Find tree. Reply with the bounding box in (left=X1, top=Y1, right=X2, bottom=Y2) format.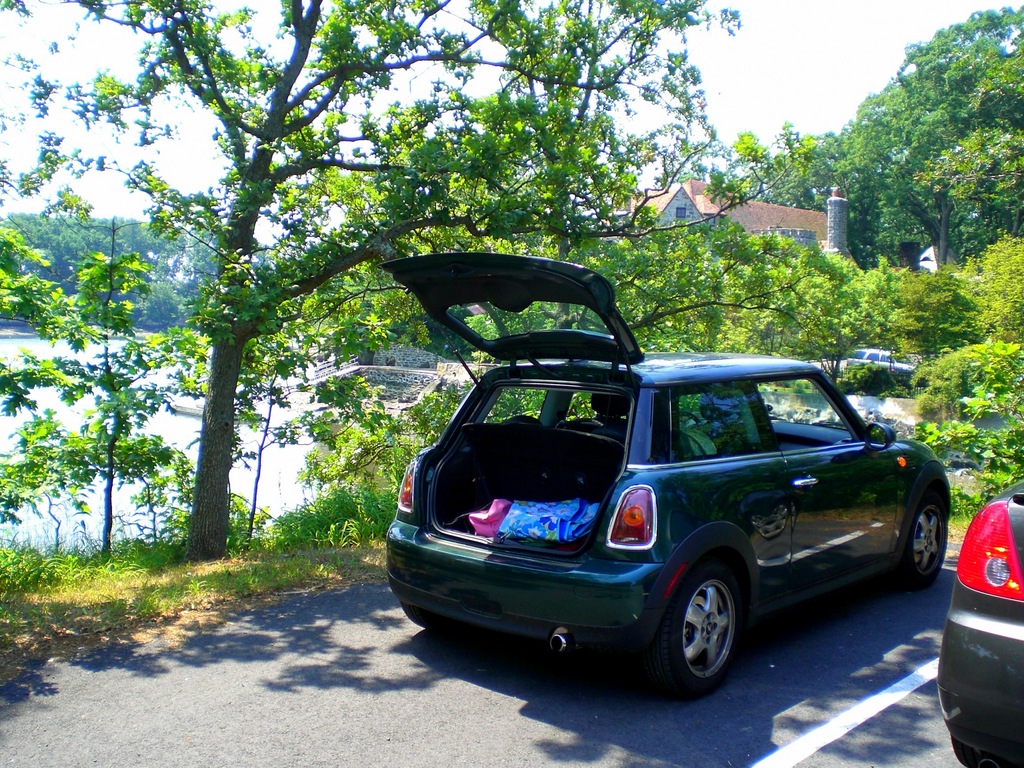
(left=0, top=0, right=755, bottom=559).
